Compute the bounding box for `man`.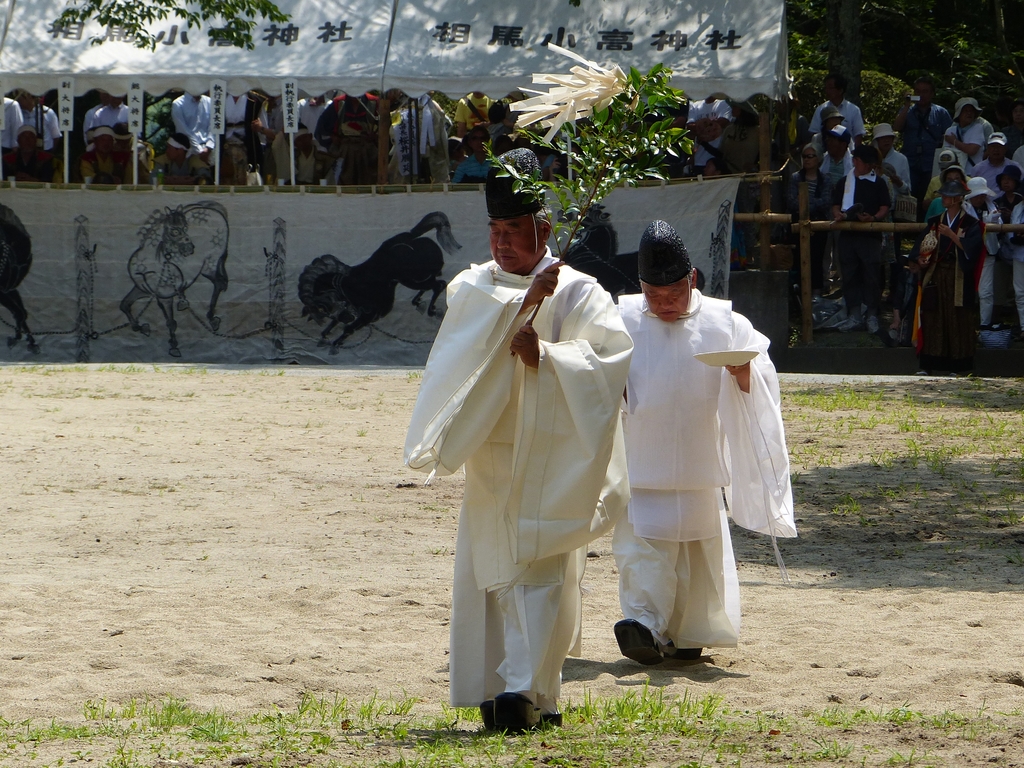
{"left": 604, "top": 224, "right": 780, "bottom": 679}.
